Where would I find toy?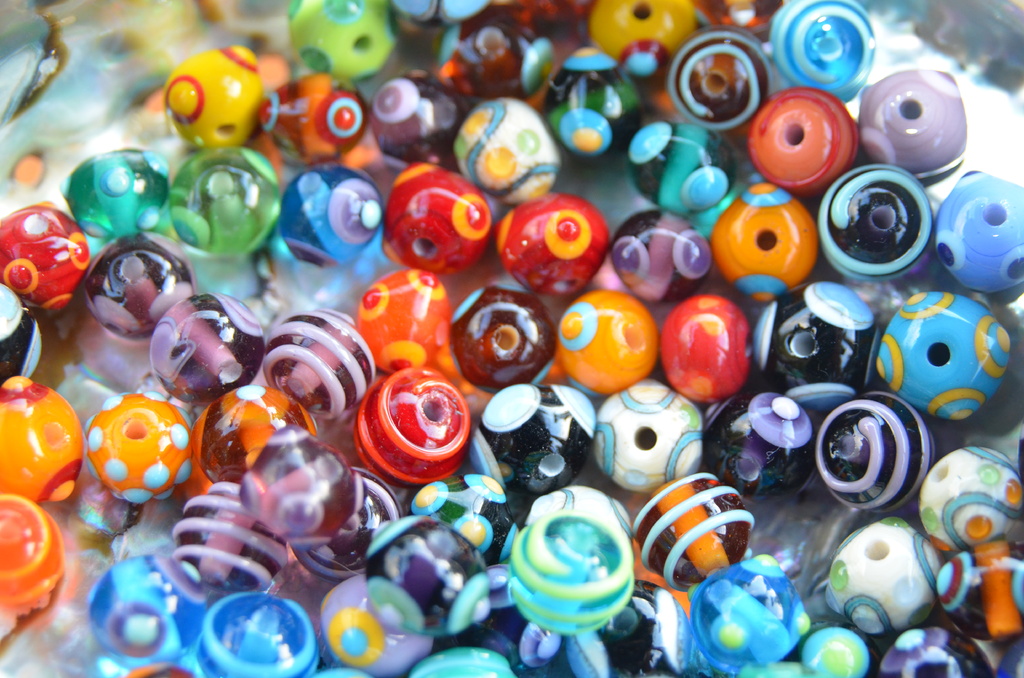
At rect(387, 157, 505, 289).
